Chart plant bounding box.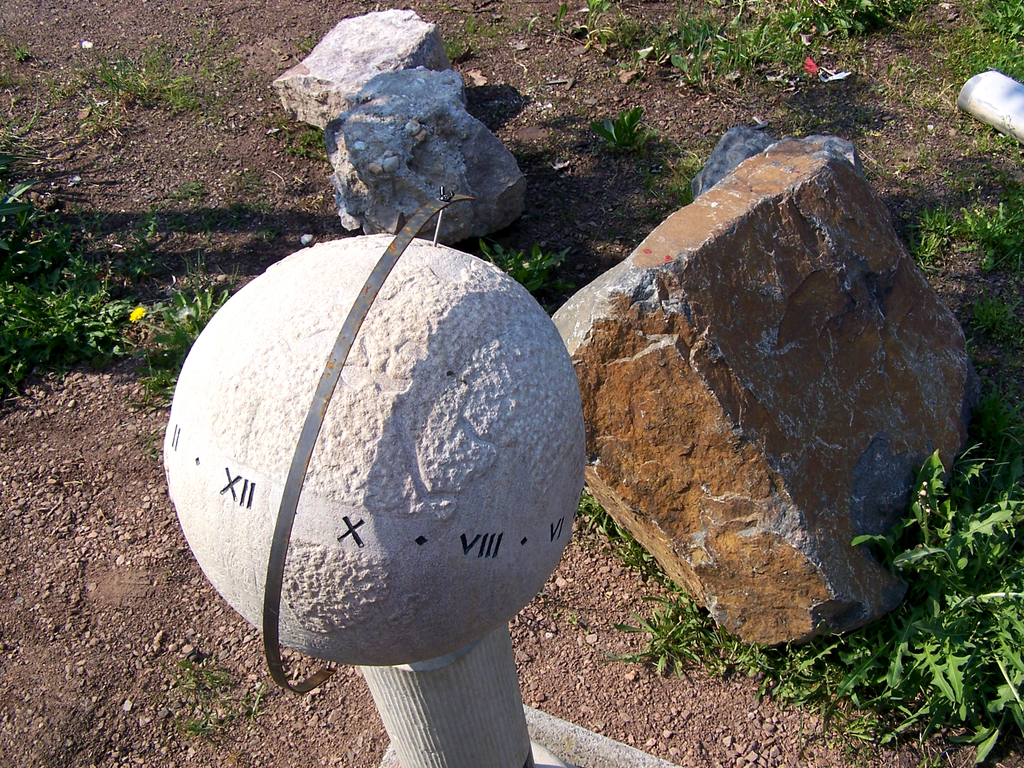
Charted: <region>140, 424, 169, 461</region>.
